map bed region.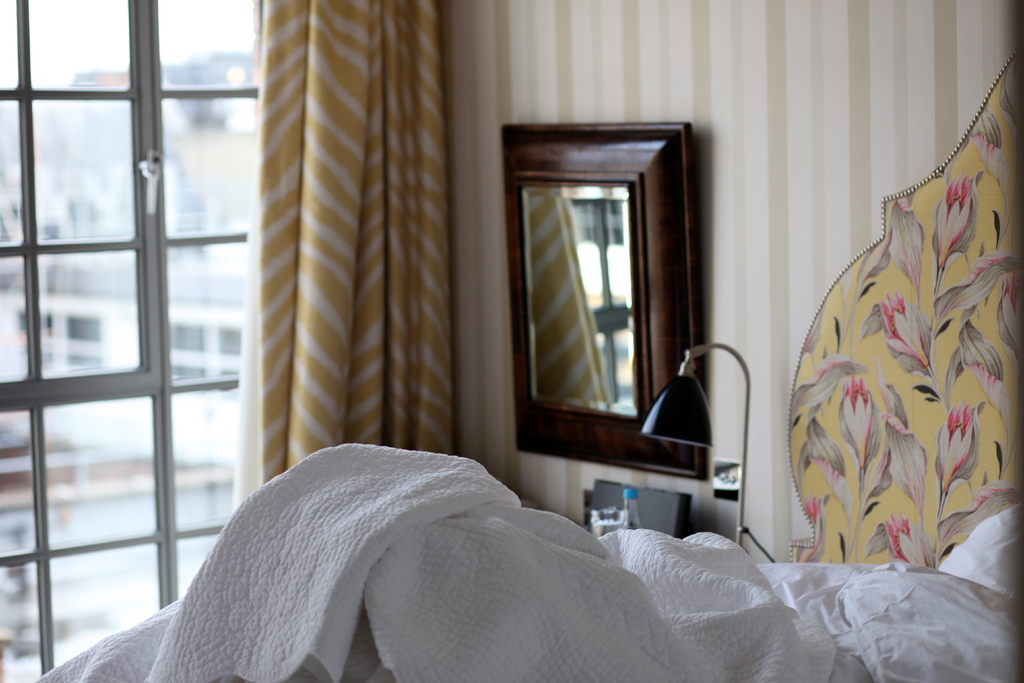
Mapped to 20, 45, 1023, 682.
